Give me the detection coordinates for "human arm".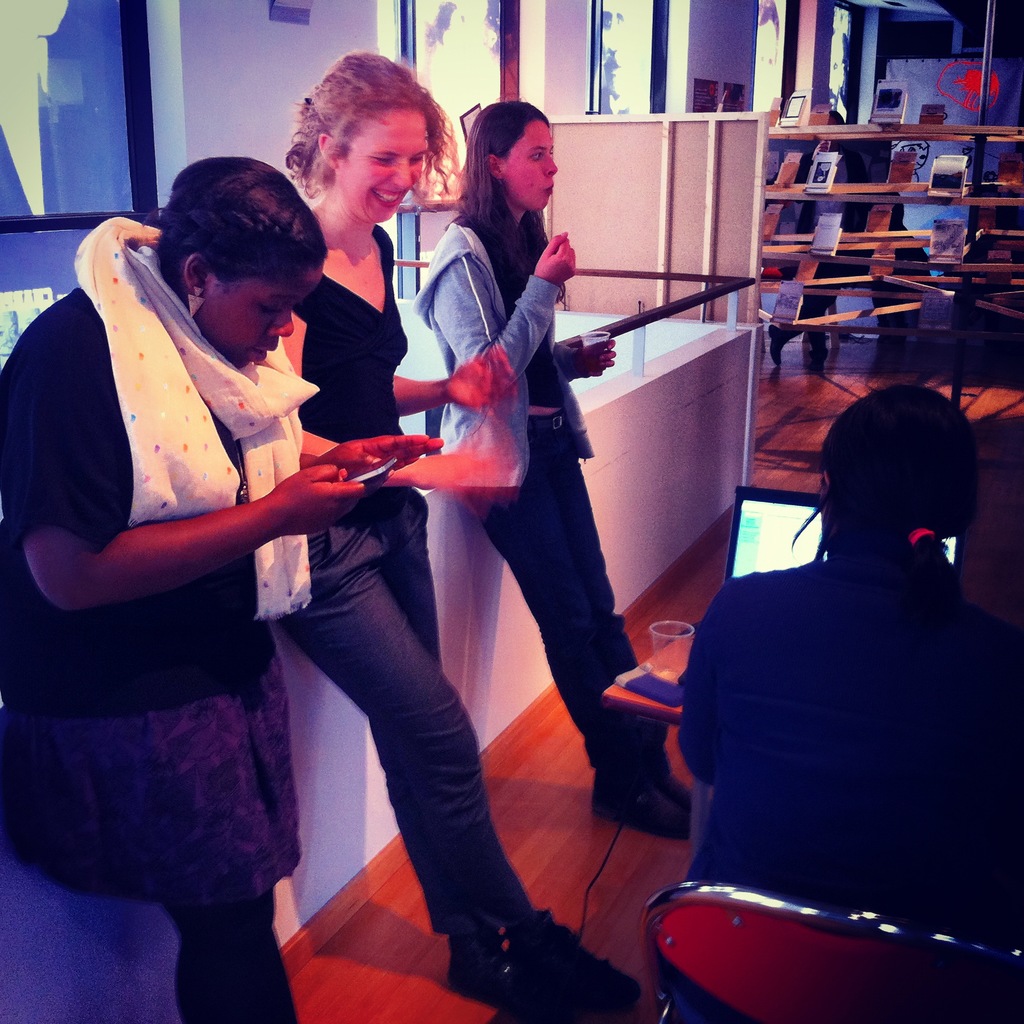
bbox(305, 429, 445, 497).
